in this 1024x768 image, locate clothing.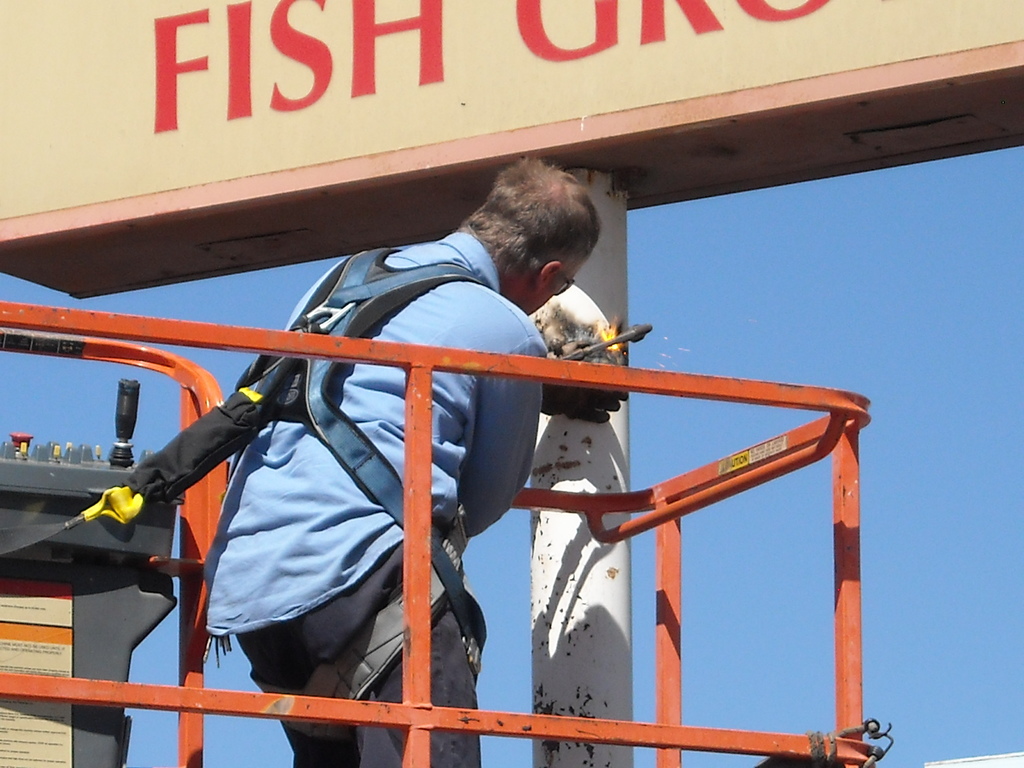
Bounding box: 207 229 552 767.
